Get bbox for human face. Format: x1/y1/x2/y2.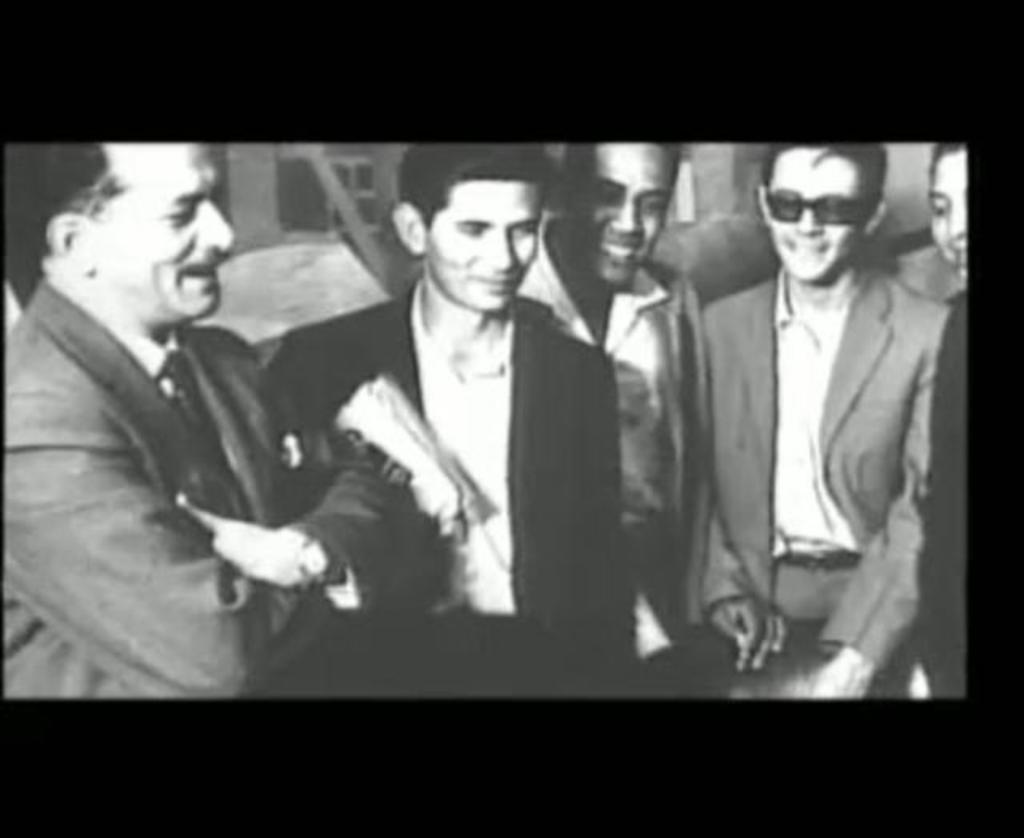
90/144/232/318.
